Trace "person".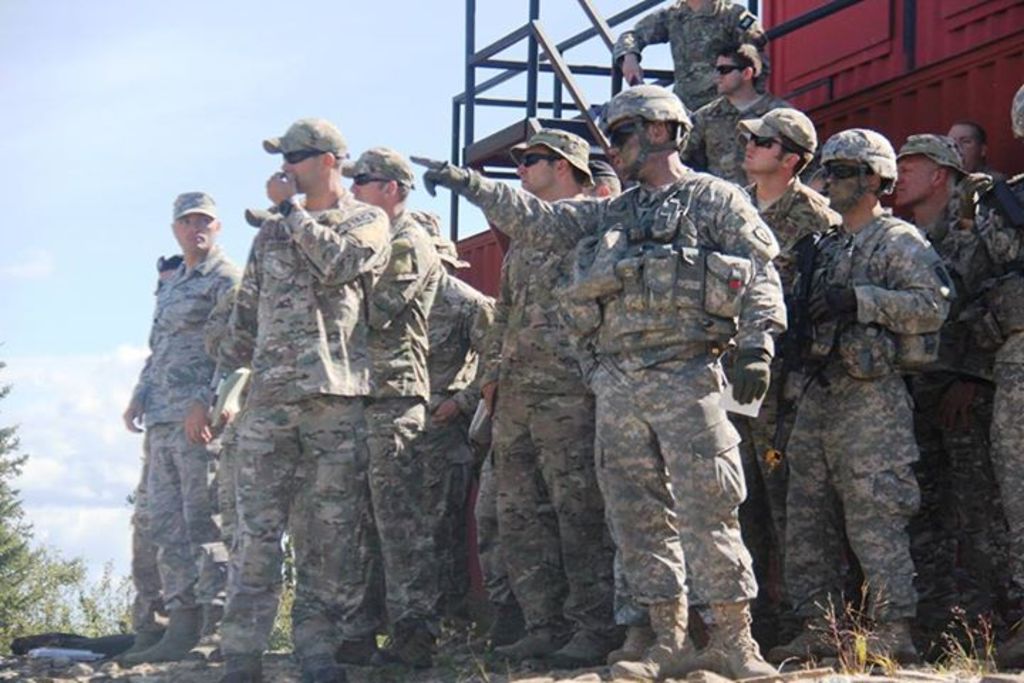
Traced to x1=117 y1=182 x2=243 y2=660.
